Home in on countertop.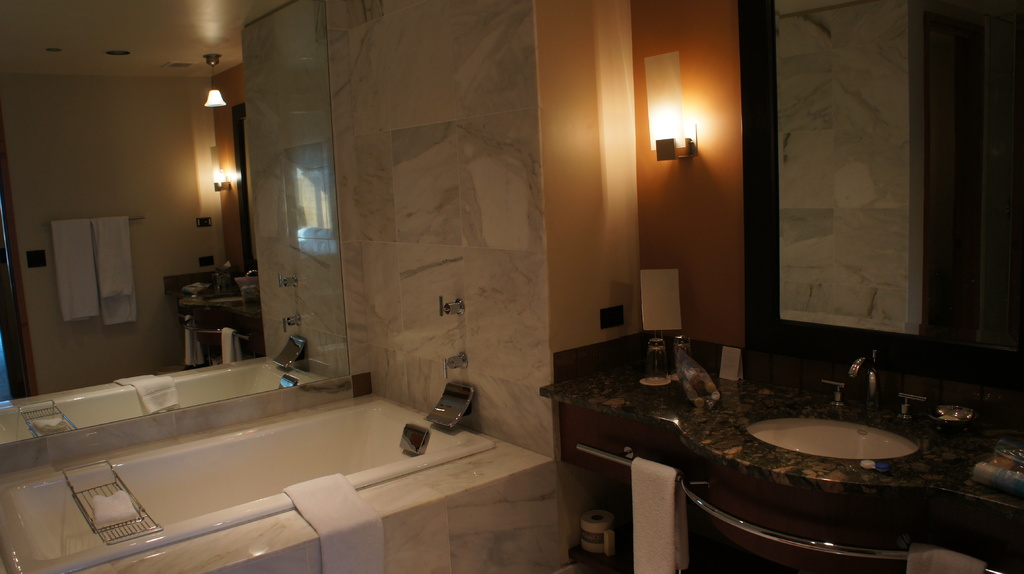
Homed in at rect(537, 329, 1023, 573).
